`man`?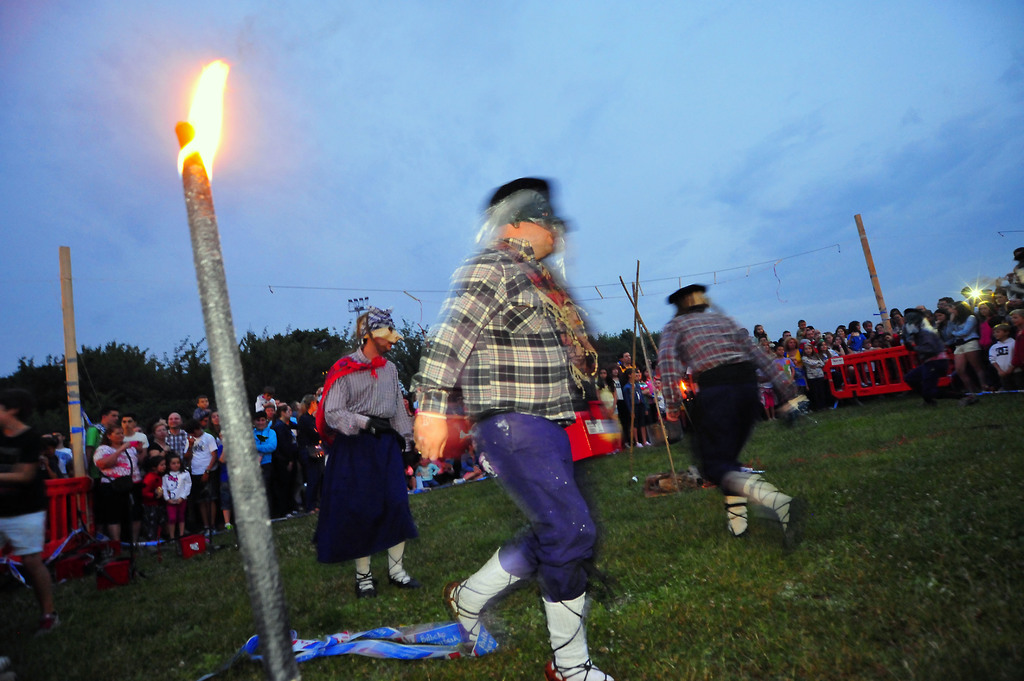
<region>652, 281, 805, 557</region>
